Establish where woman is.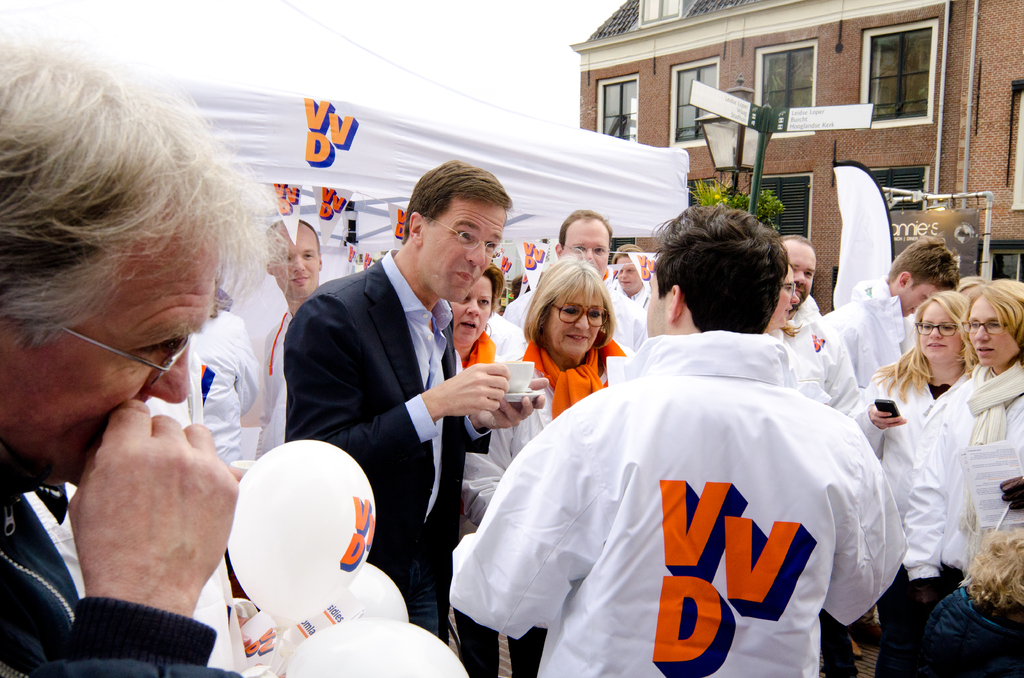
Established at 765/260/828/407.
